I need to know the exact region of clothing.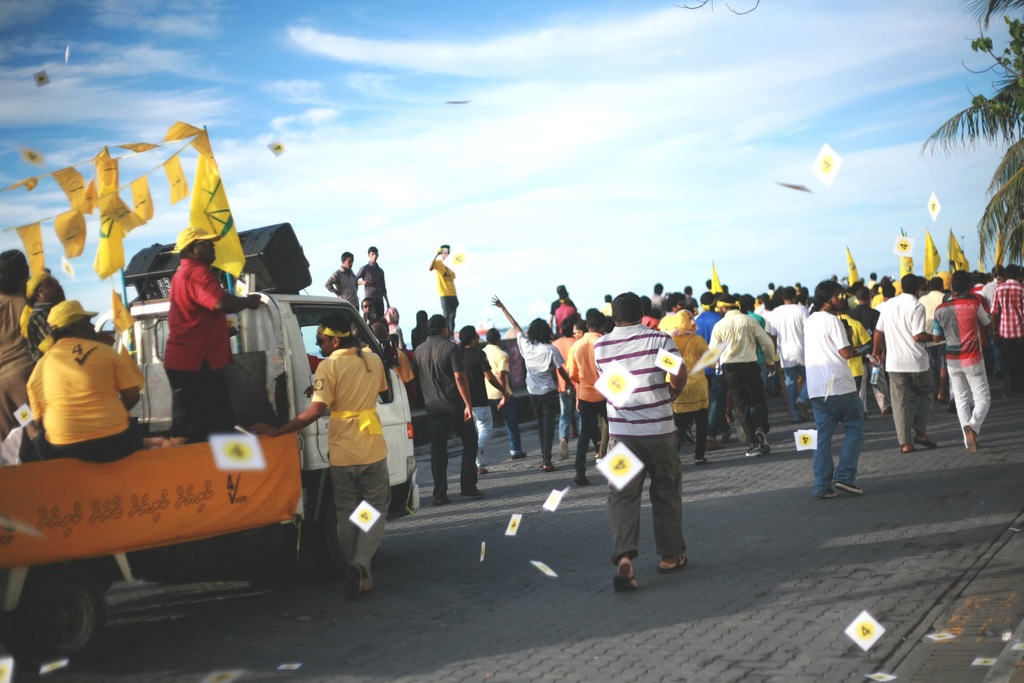
Region: bbox=[308, 344, 382, 465].
